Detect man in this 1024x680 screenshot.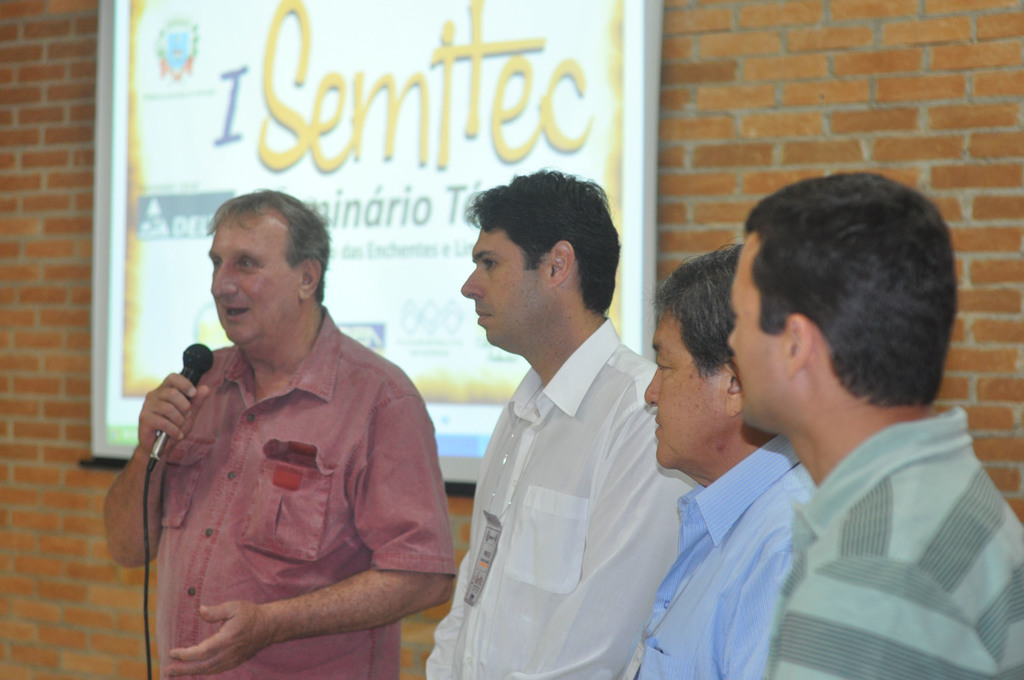
Detection: <region>730, 173, 1023, 679</region>.
